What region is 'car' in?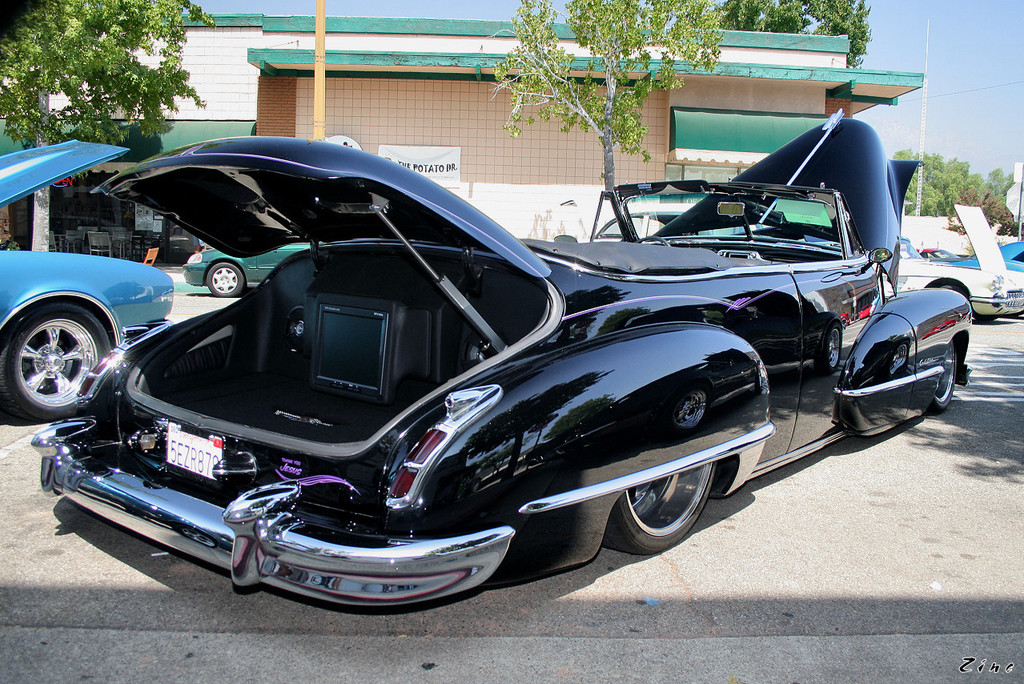
[922,237,1022,268].
